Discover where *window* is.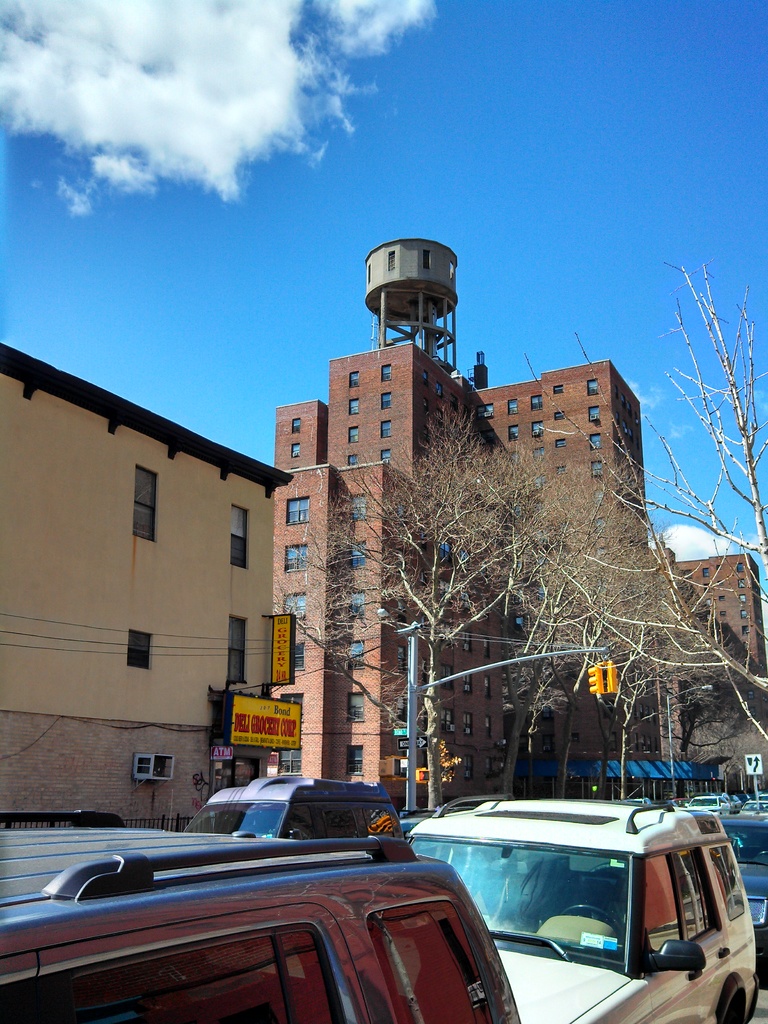
Discovered at 552 465 564 481.
